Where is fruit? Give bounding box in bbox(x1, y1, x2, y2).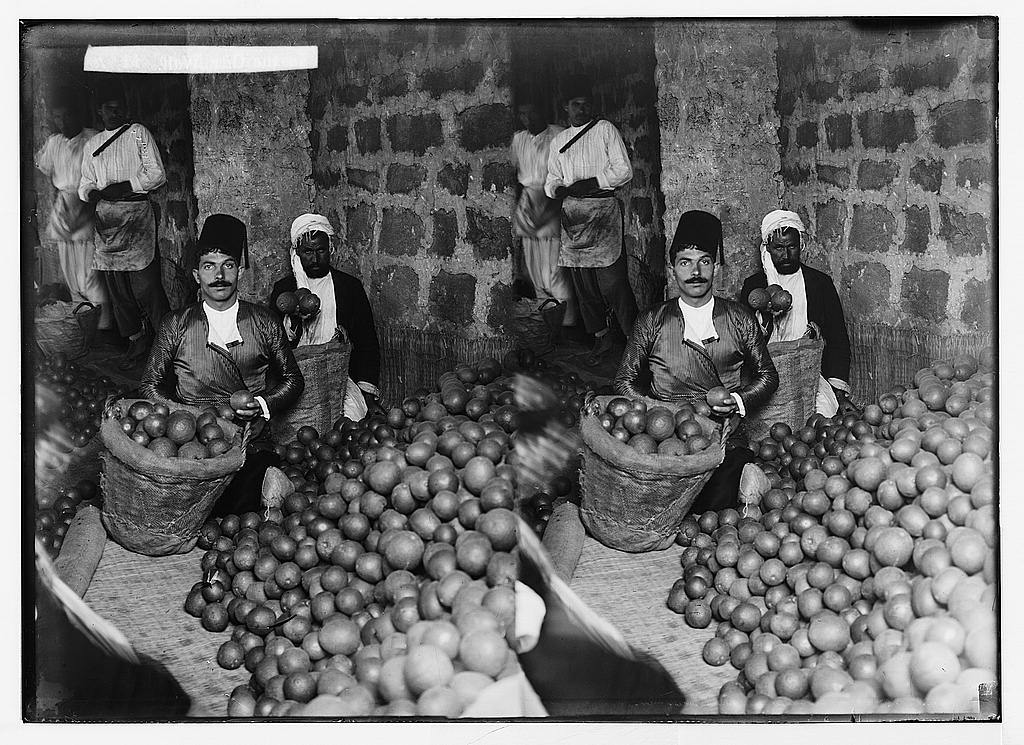
bbox(291, 284, 309, 301).
